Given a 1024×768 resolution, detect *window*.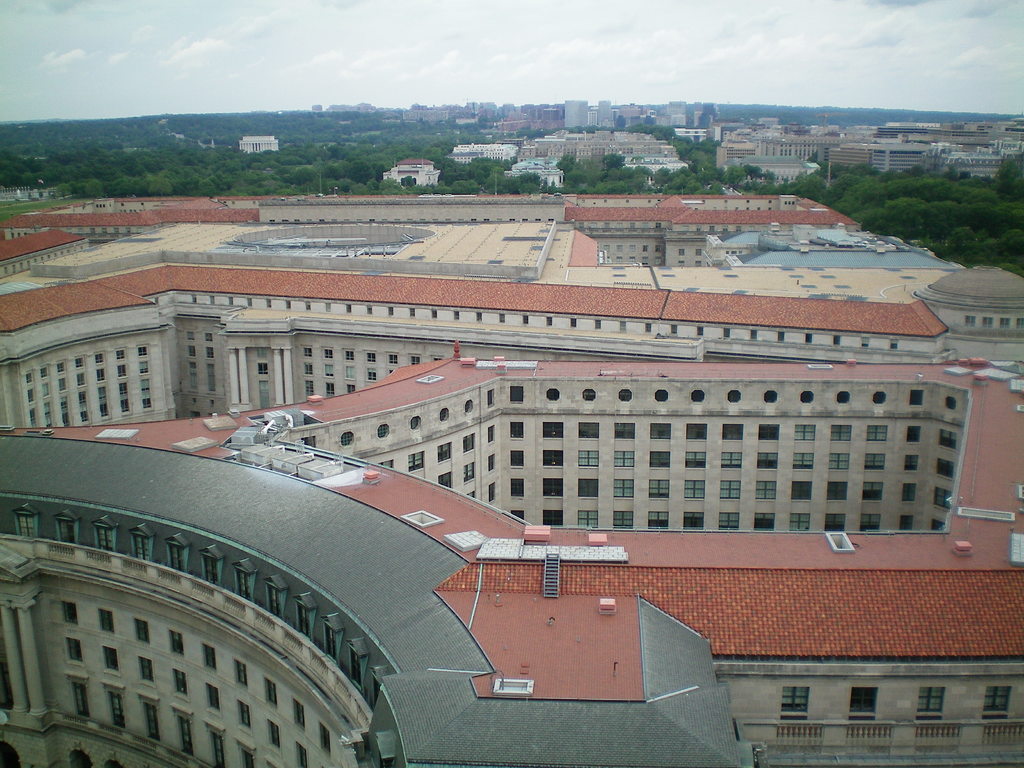
831 425 852 441.
